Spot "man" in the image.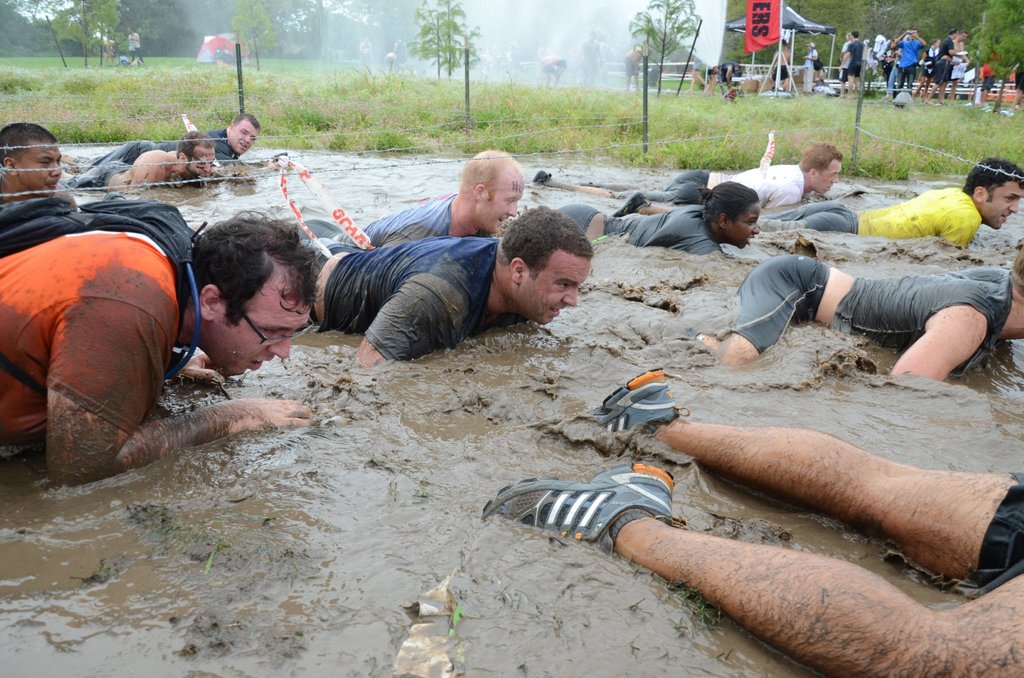
"man" found at 924:31:957:105.
